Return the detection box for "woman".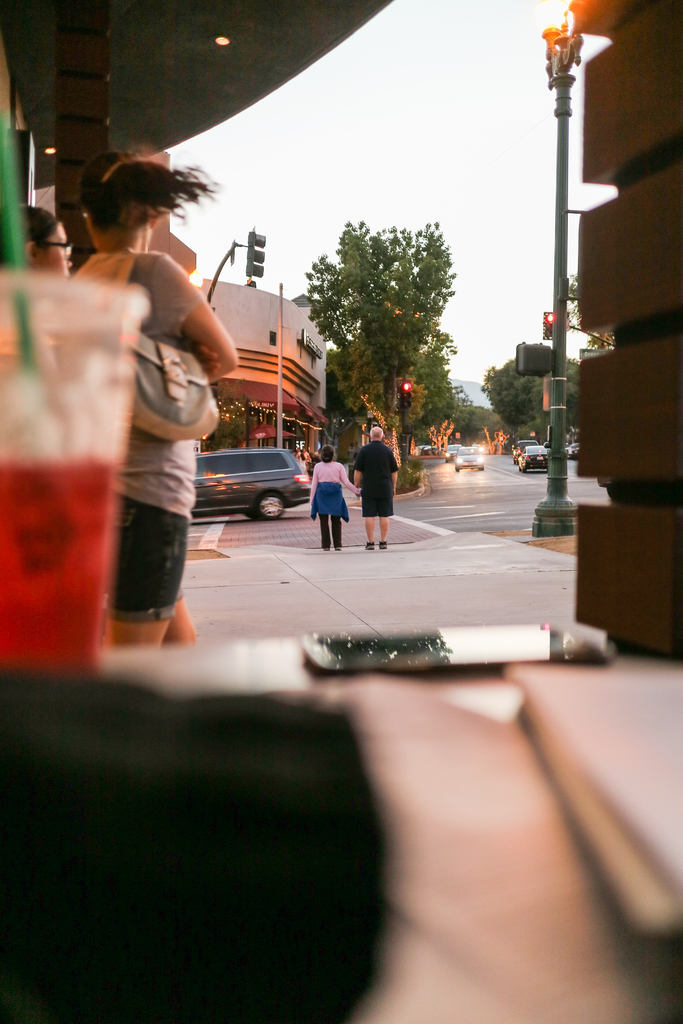
[299,448,360,545].
